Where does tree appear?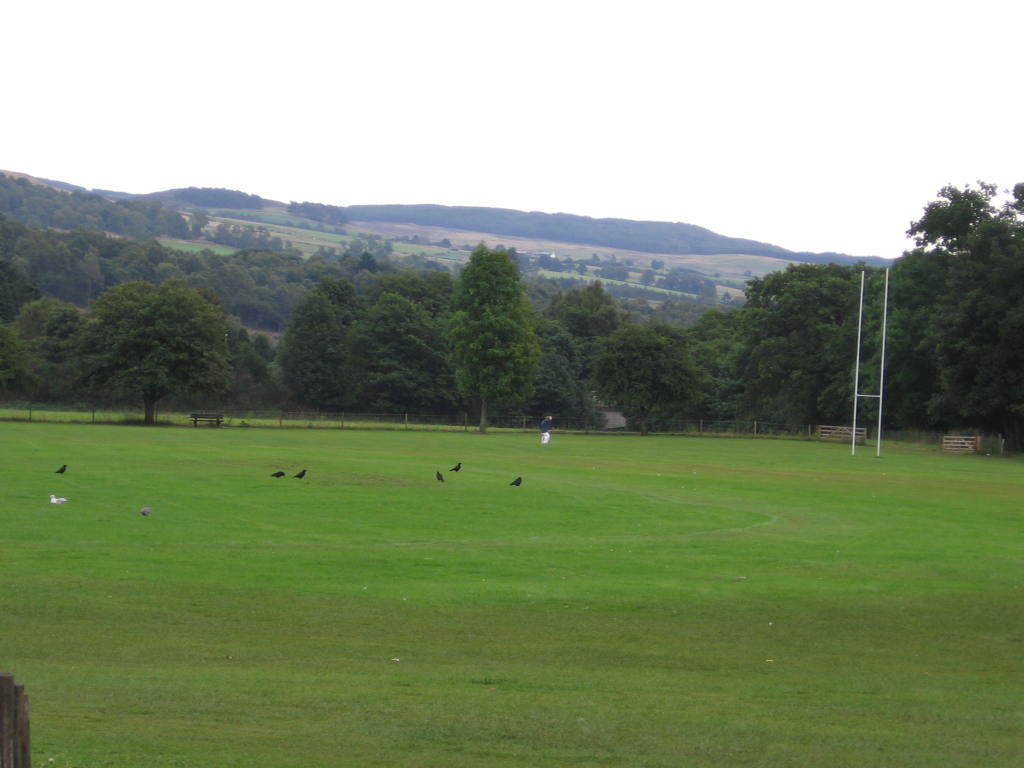
Appears at [765, 250, 844, 420].
